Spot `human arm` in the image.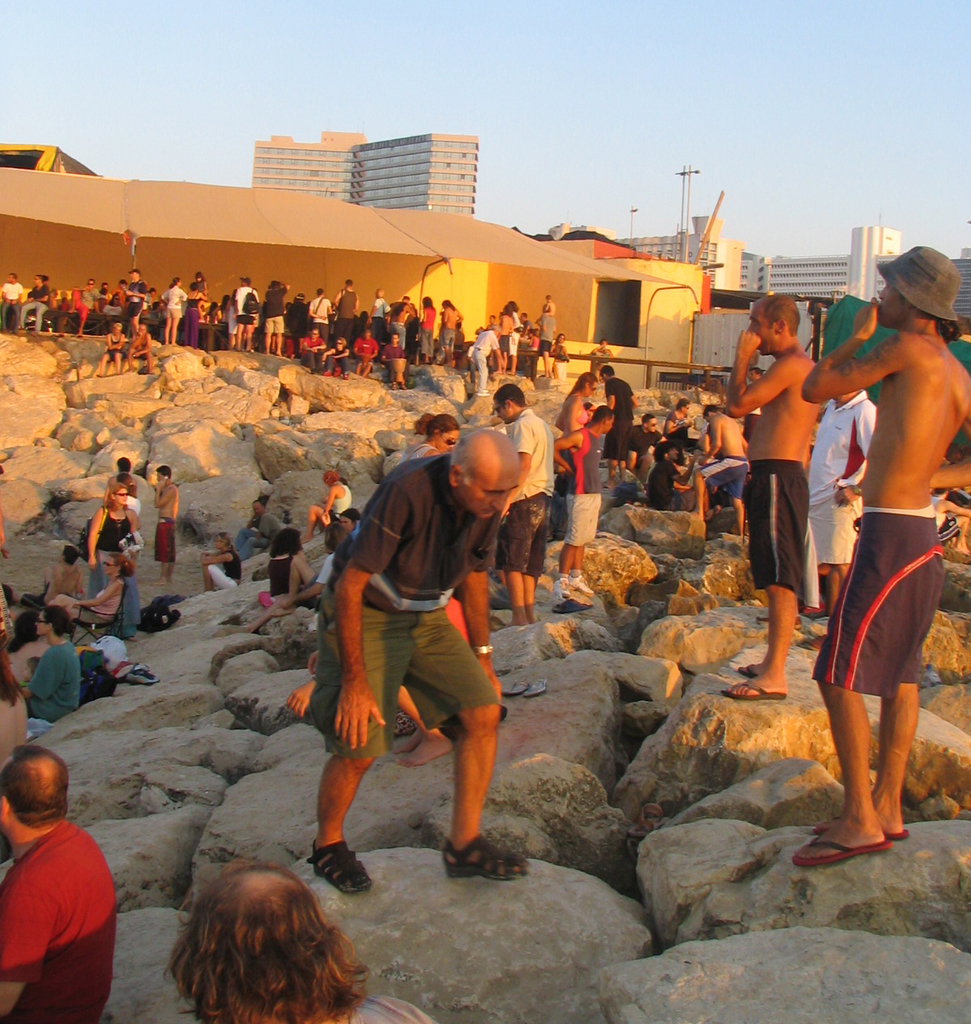
`human arm` found at 327/299/332/317.
